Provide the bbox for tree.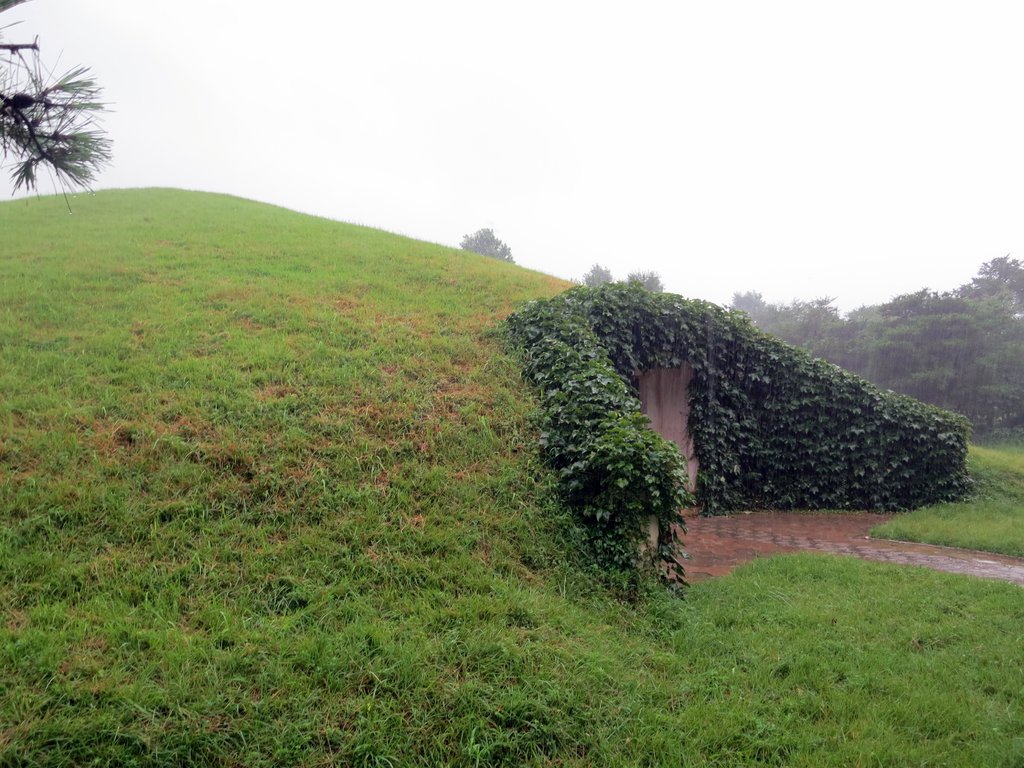
<region>451, 219, 516, 268</region>.
